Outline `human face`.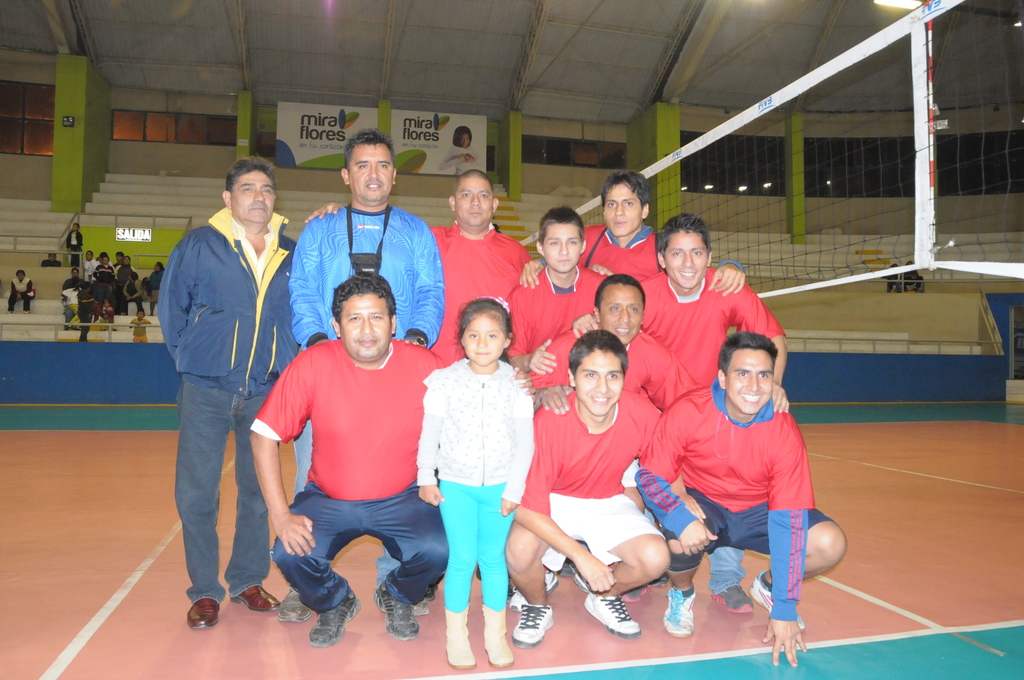
Outline: <box>669,234,707,281</box>.
